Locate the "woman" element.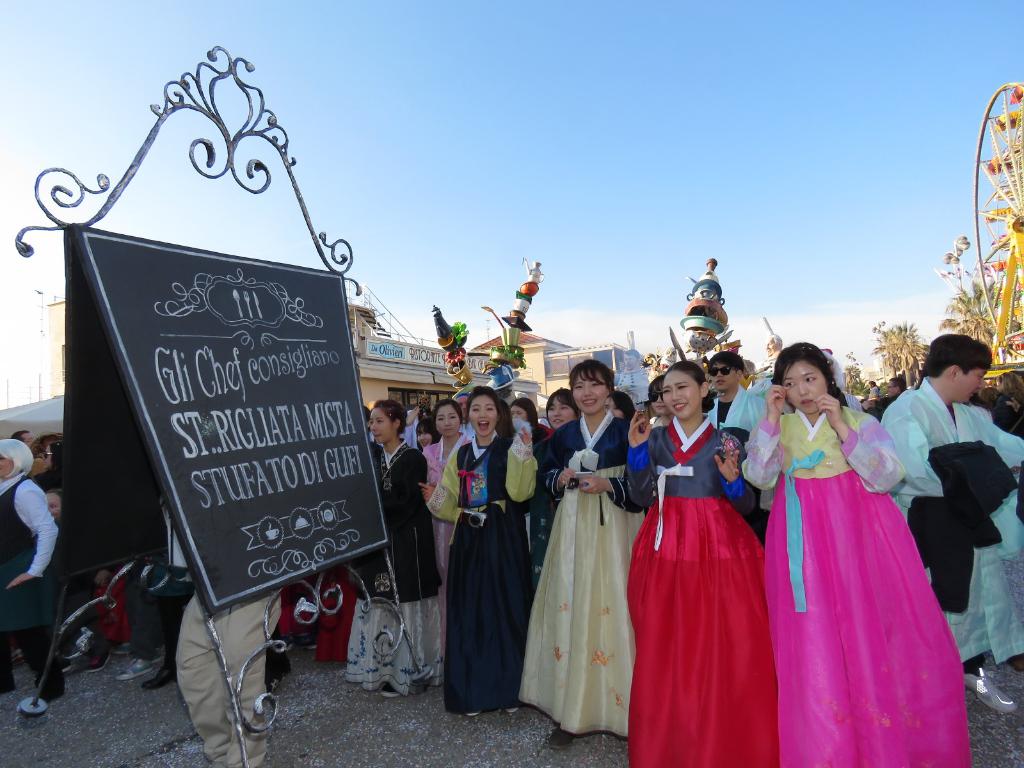
Element bbox: l=527, t=392, r=585, b=584.
